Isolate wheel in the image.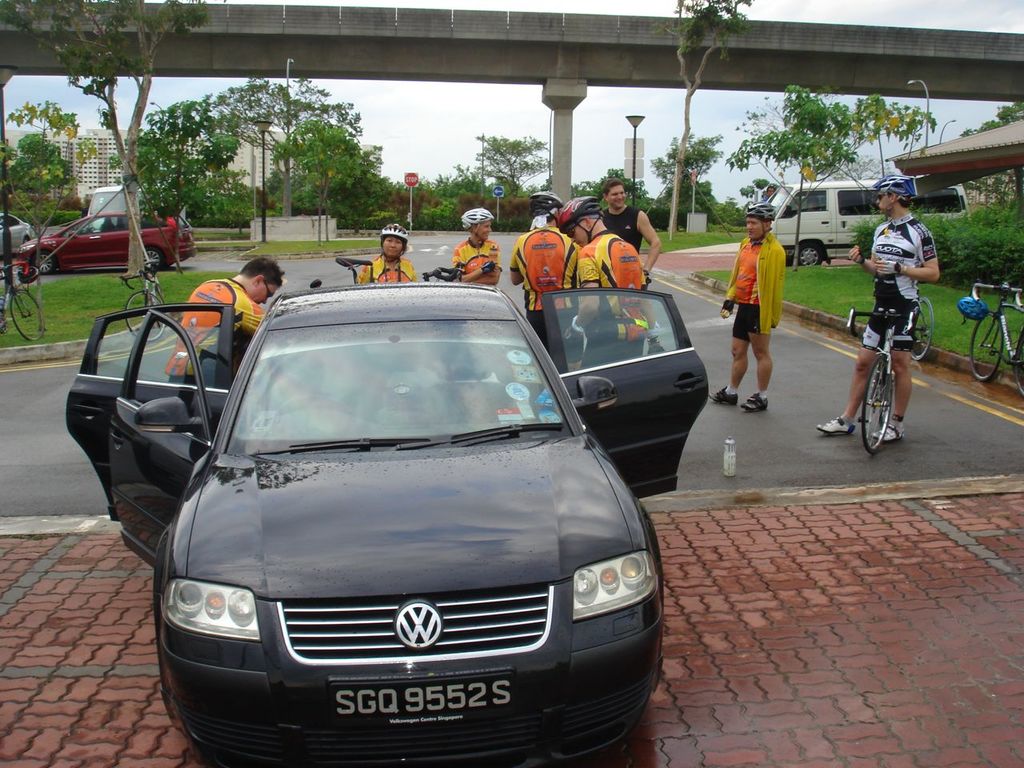
Isolated region: <bbox>862, 354, 894, 454</bbox>.
